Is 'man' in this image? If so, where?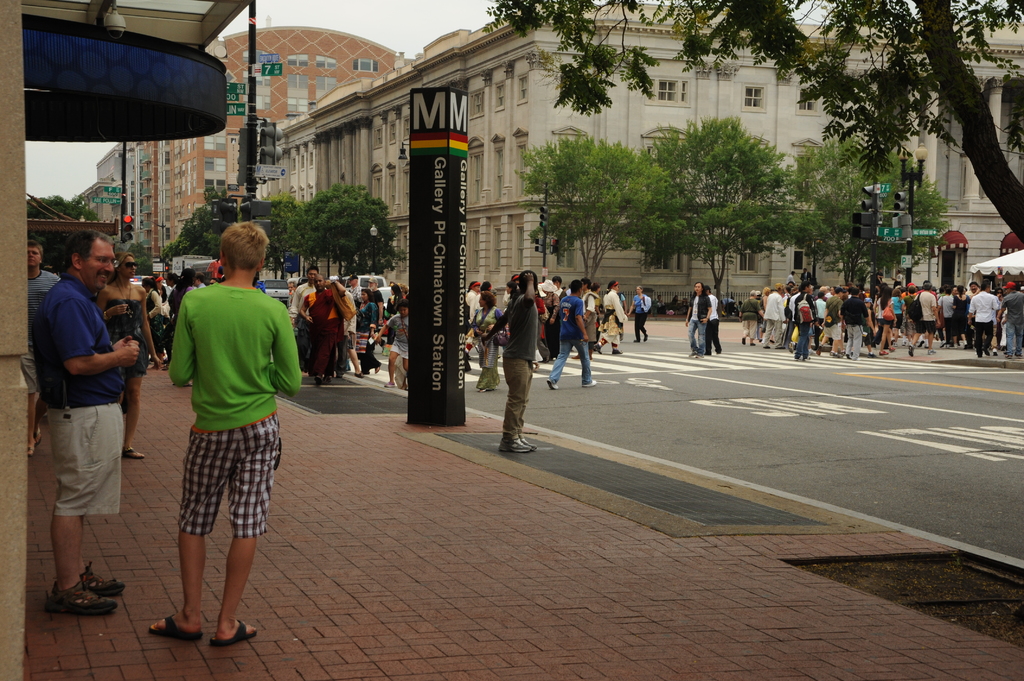
Yes, at bbox=(547, 278, 597, 393).
